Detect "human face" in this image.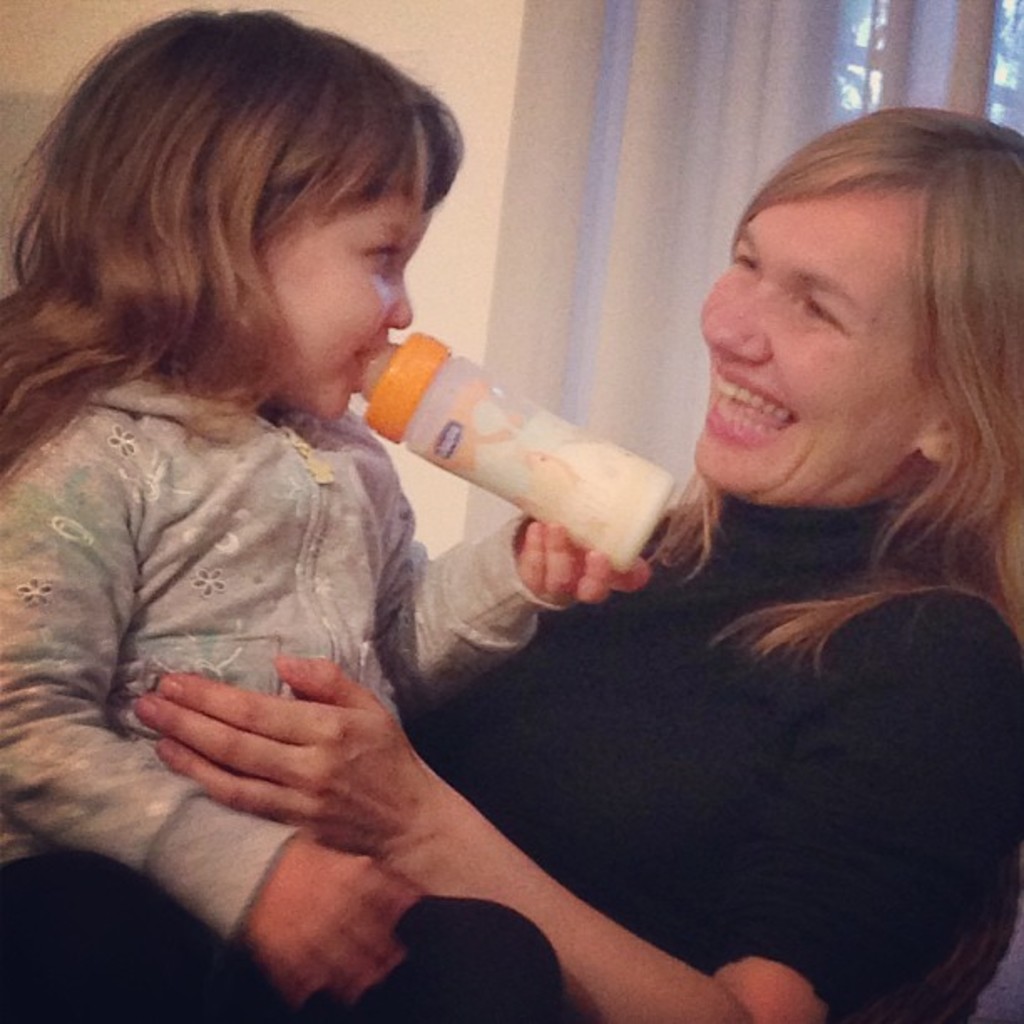
Detection: l=676, t=184, r=919, b=507.
